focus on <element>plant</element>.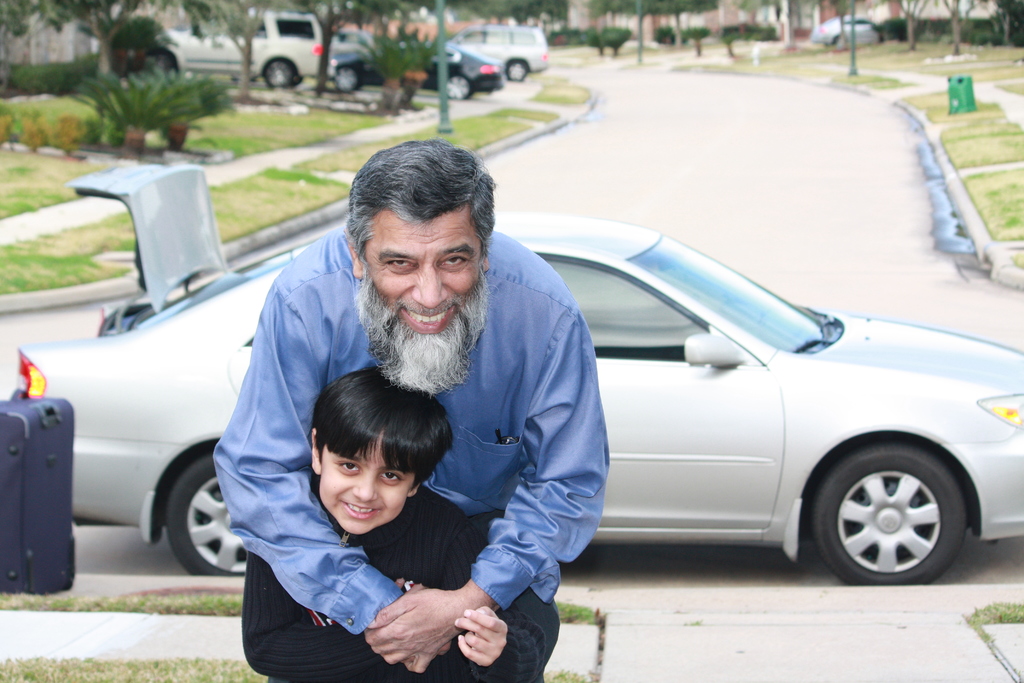
Focused at Rect(417, 84, 444, 97).
